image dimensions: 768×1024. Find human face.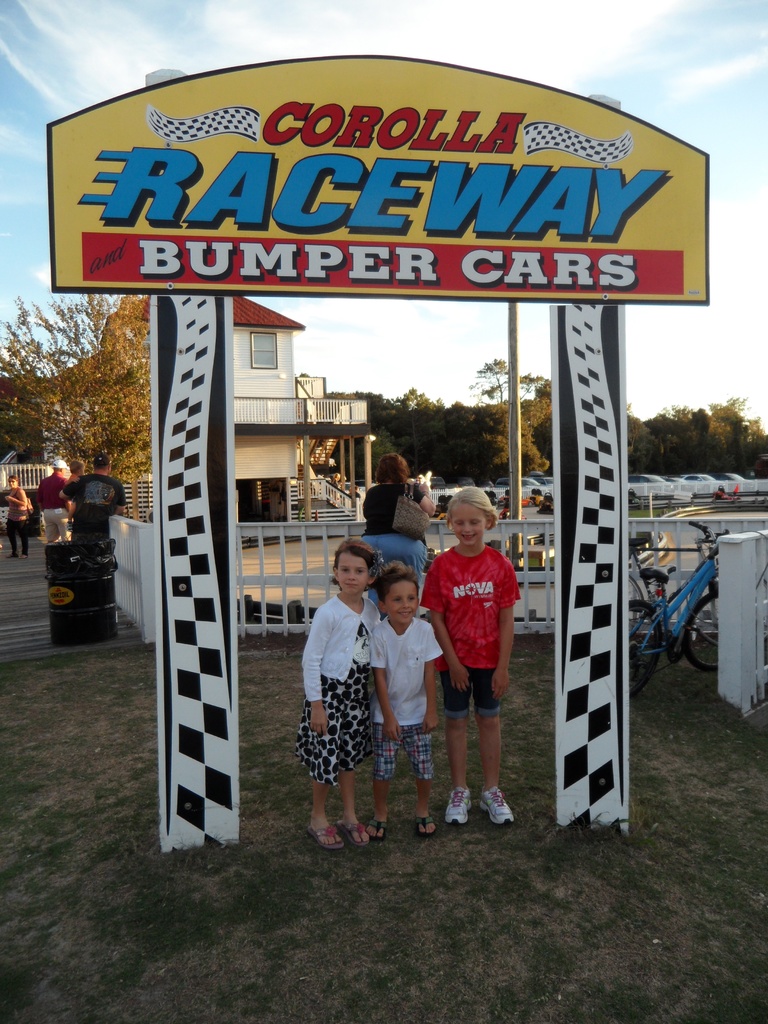
select_region(337, 554, 374, 599).
